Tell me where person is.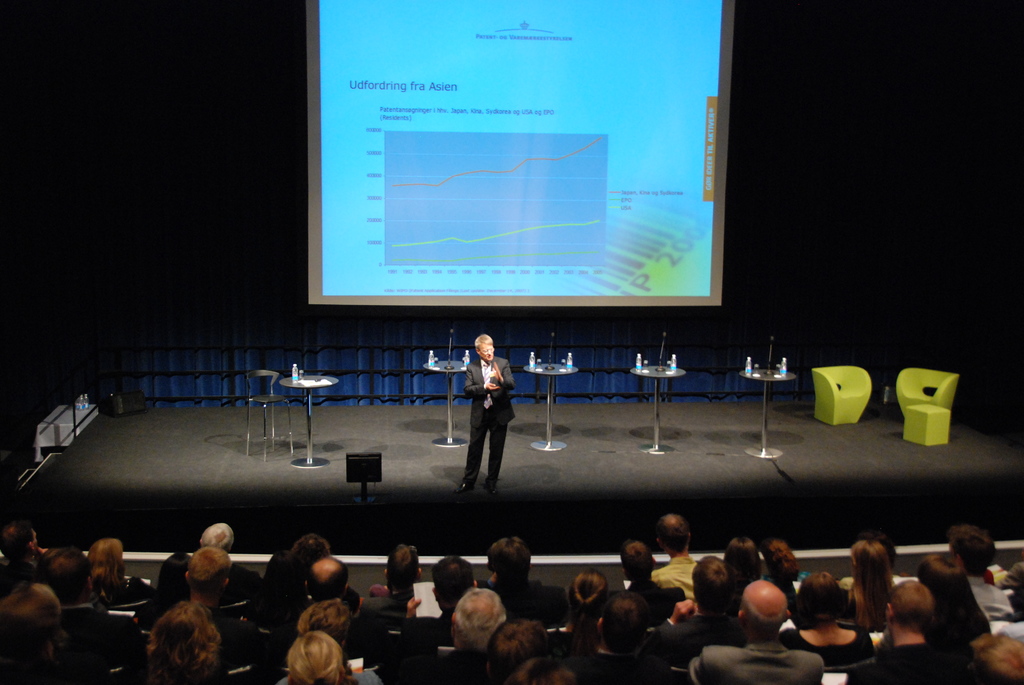
person is at [left=974, top=638, right=1023, bottom=684].
